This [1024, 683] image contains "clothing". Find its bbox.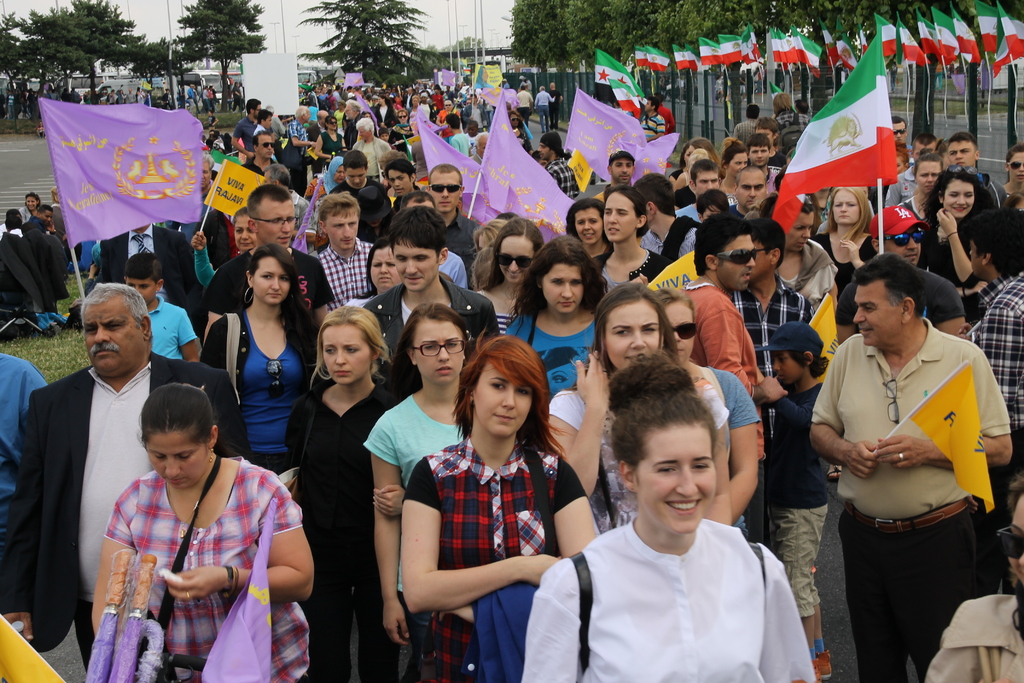
crop(514, 89, 532, 126).
